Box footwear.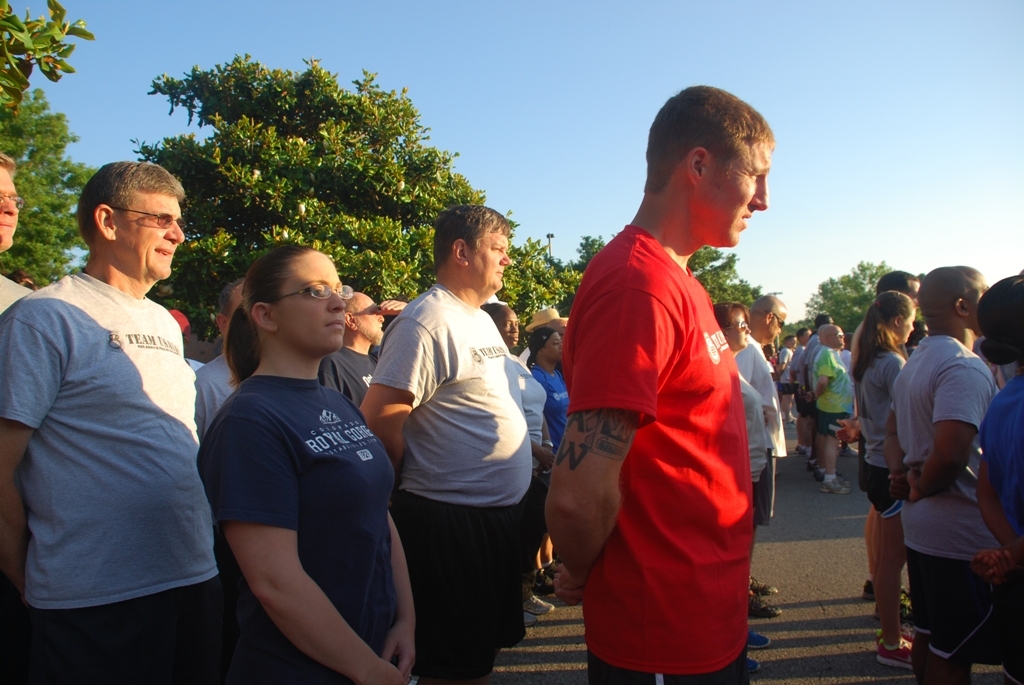
(749,656,761,674).
